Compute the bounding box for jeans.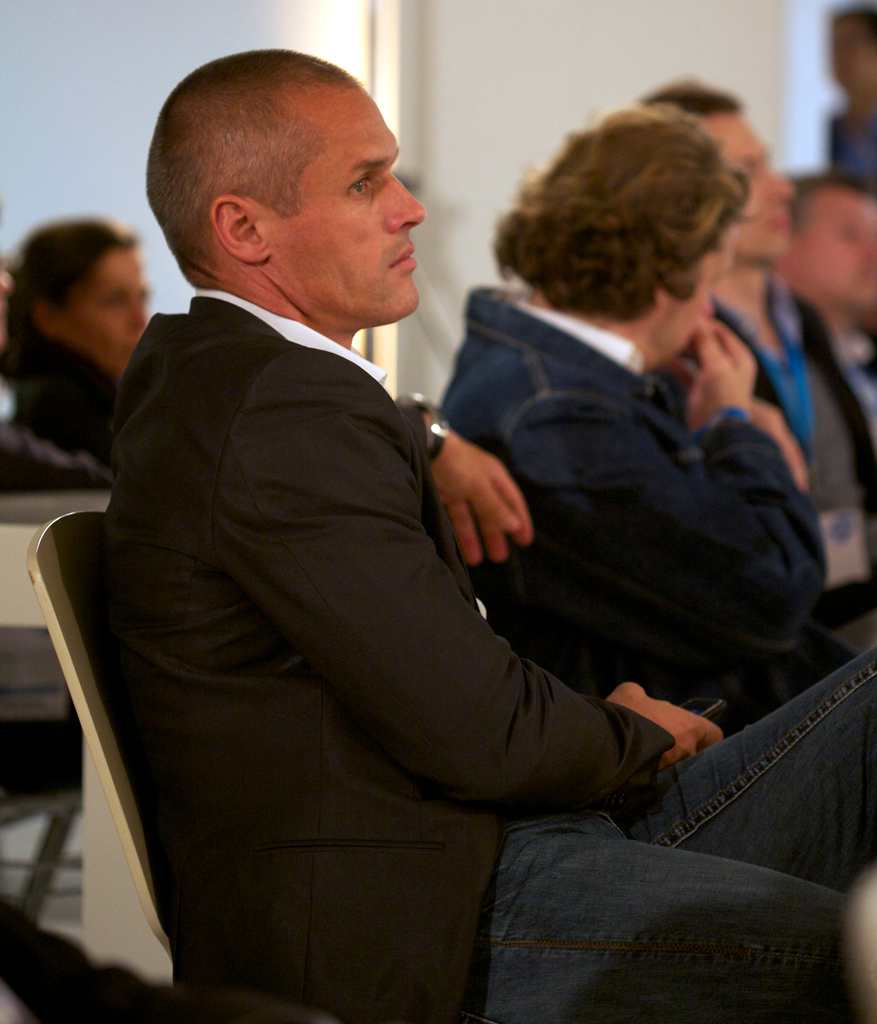
locate(486, 637, 876, 1023).
